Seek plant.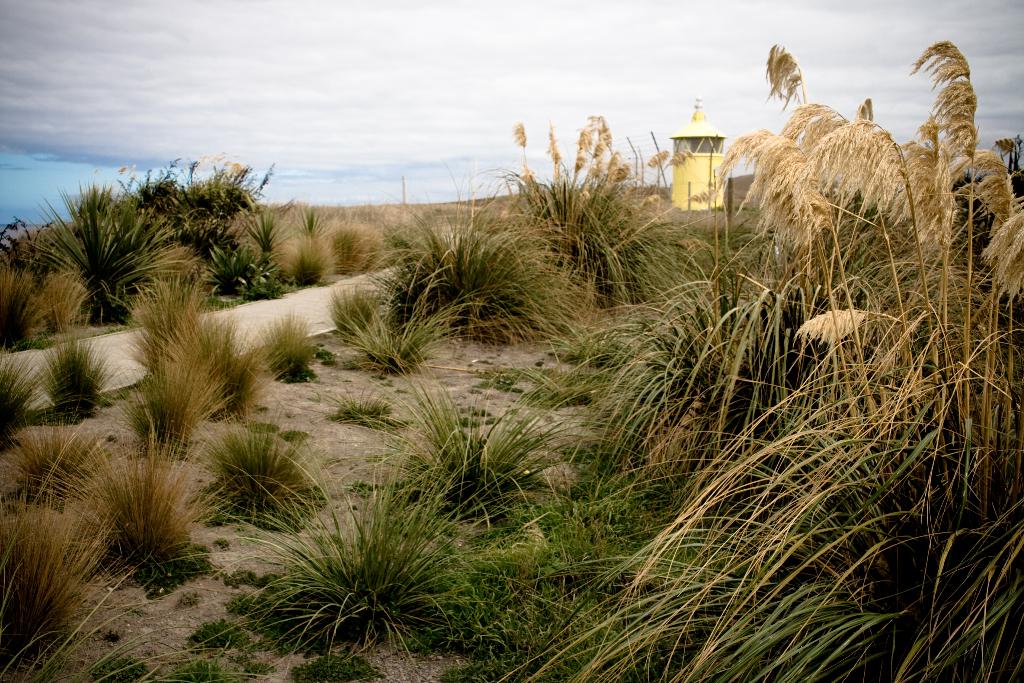
locate(408, 380, 591, 510).
